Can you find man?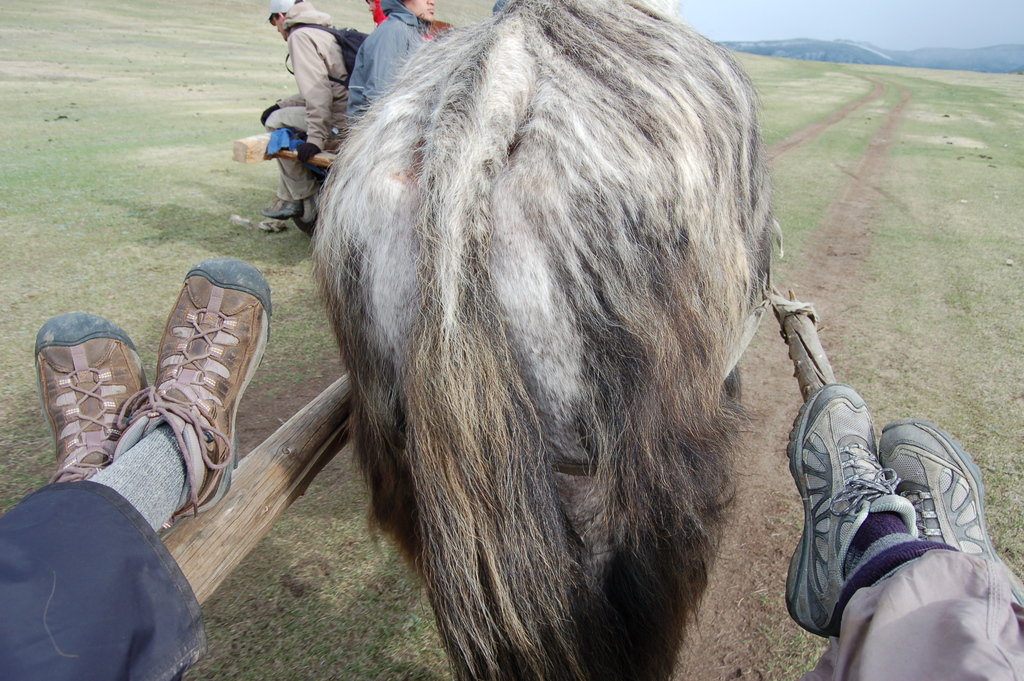
Yes, bounding box: <box>345,0,434,130</box>.
